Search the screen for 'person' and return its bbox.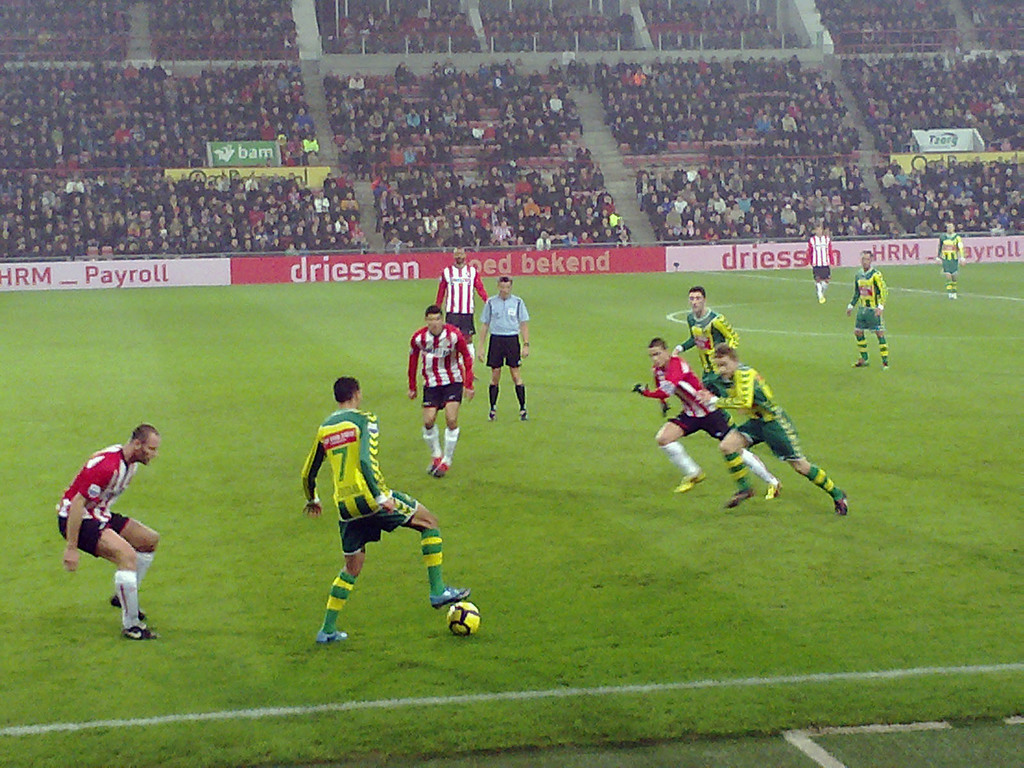
Found: rect(935, 224, 964, 300).
